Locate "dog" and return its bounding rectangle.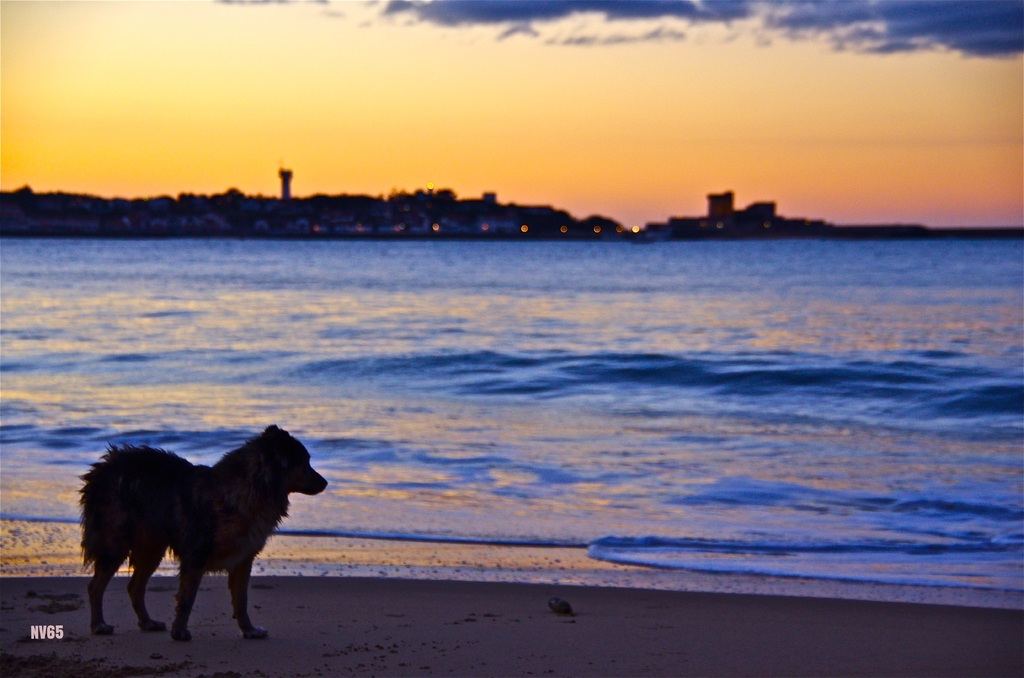
<bbox>78, 424, 326, 638</bbox>.
